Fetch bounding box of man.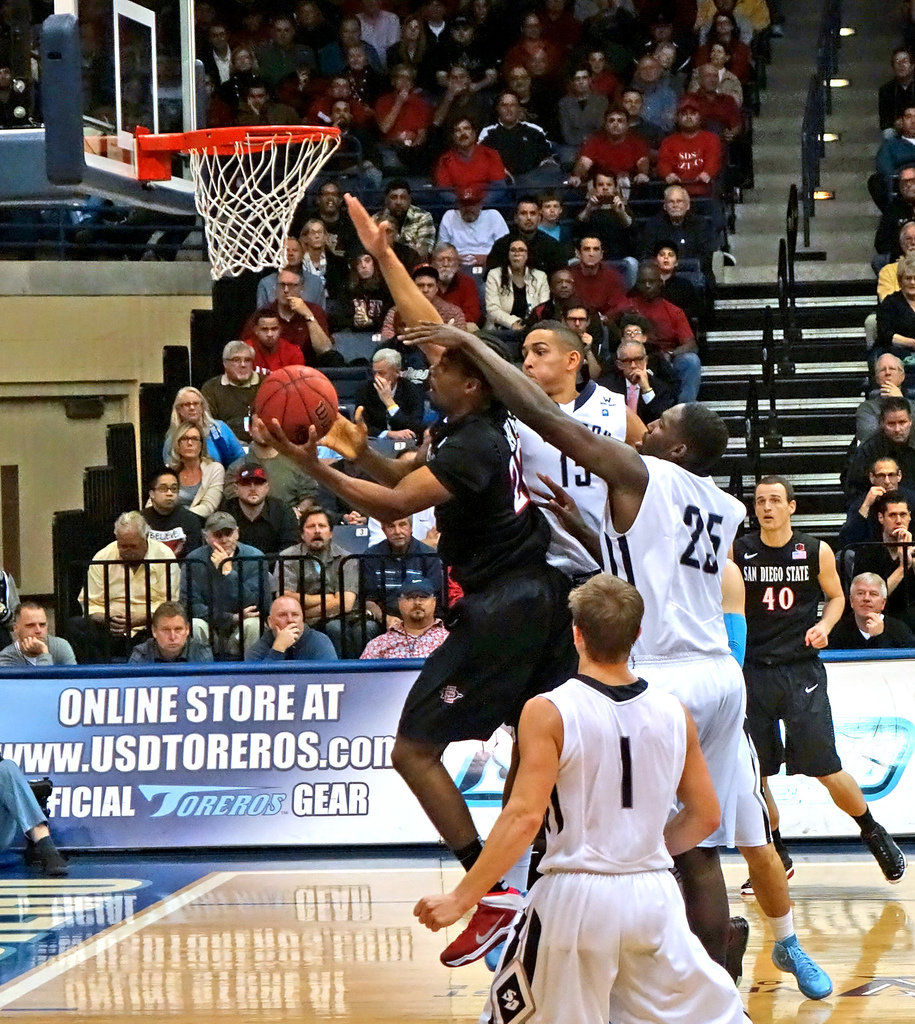
Bbox: (360, 513, 445, 650).
